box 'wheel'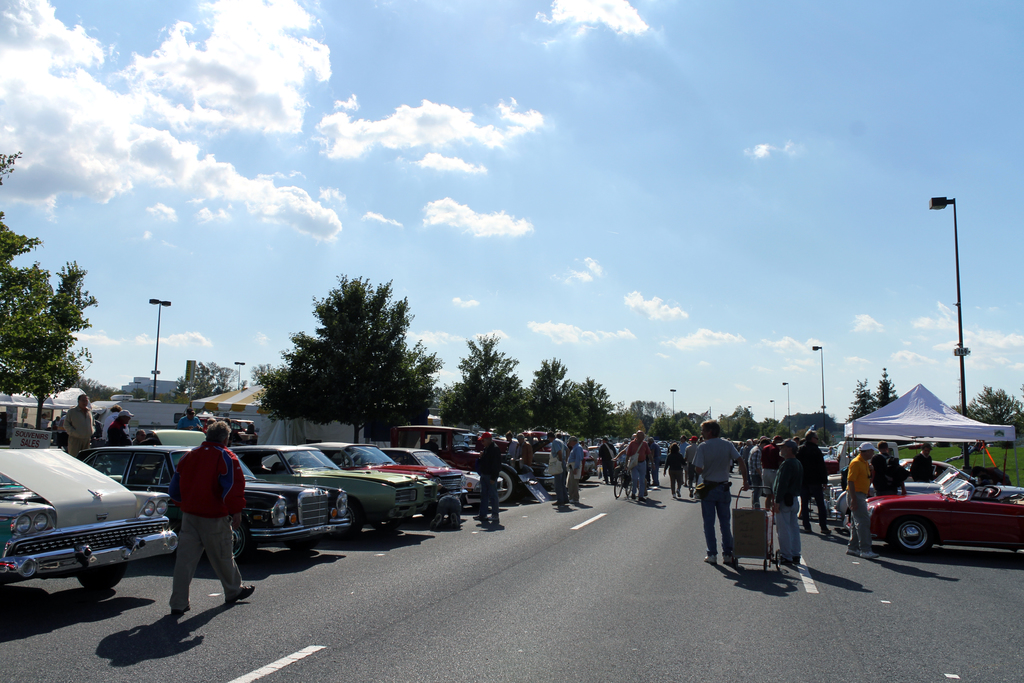
bbox=[199, 513, 257, 568]
